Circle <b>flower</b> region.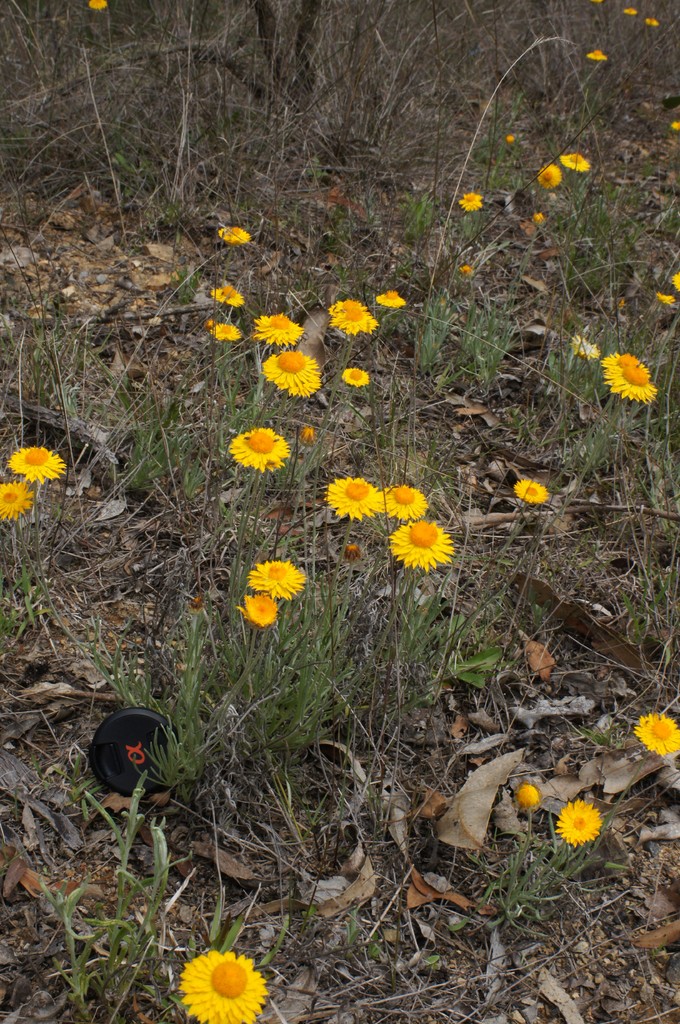
Region: box(566, 337, 608, 365).
